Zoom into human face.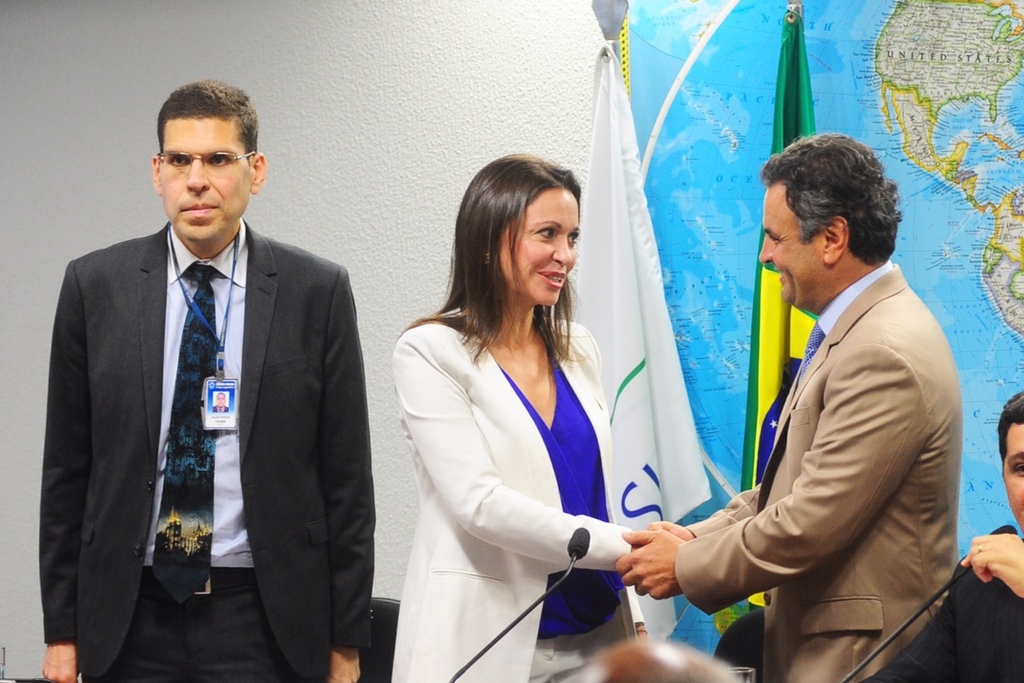
Zoom target: 154,120,250,242.
